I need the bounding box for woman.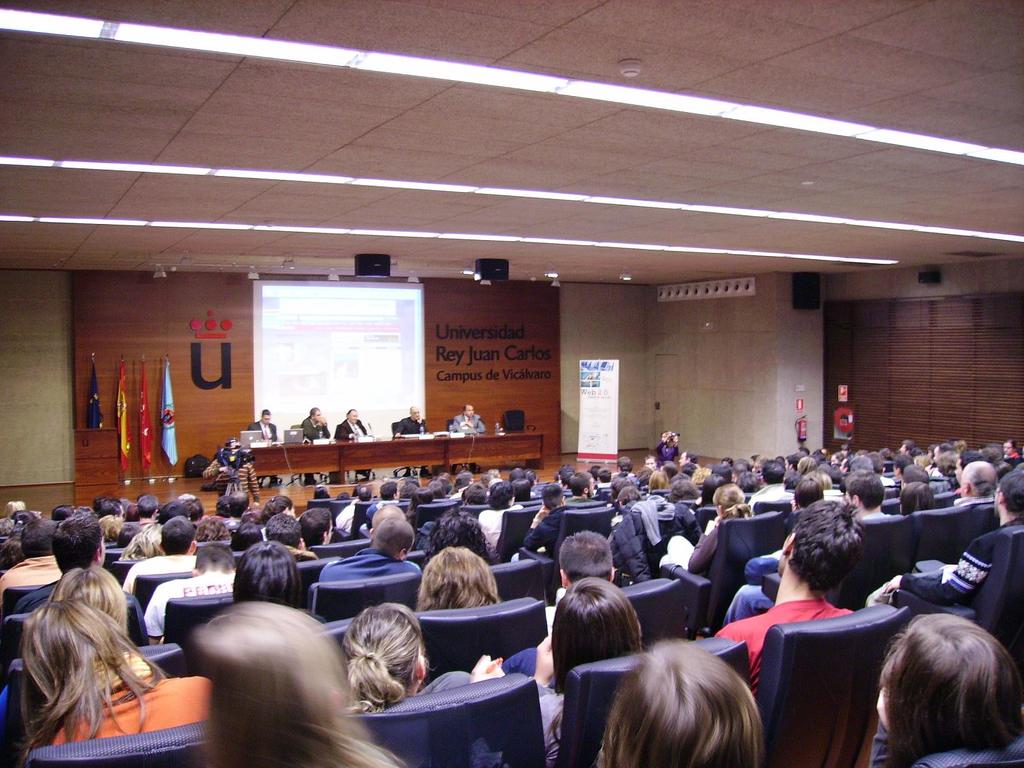
Here it is: Rect(49, 564, 127, 634).
